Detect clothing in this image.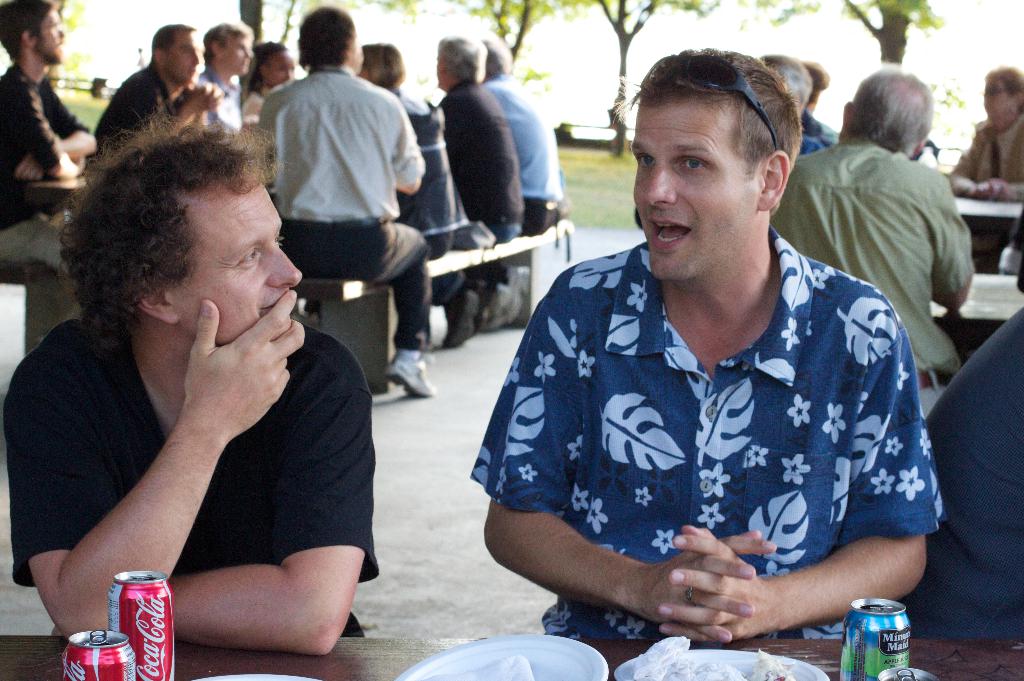
Detection: (x1=477, y1=226, x2=942, y2=641).
